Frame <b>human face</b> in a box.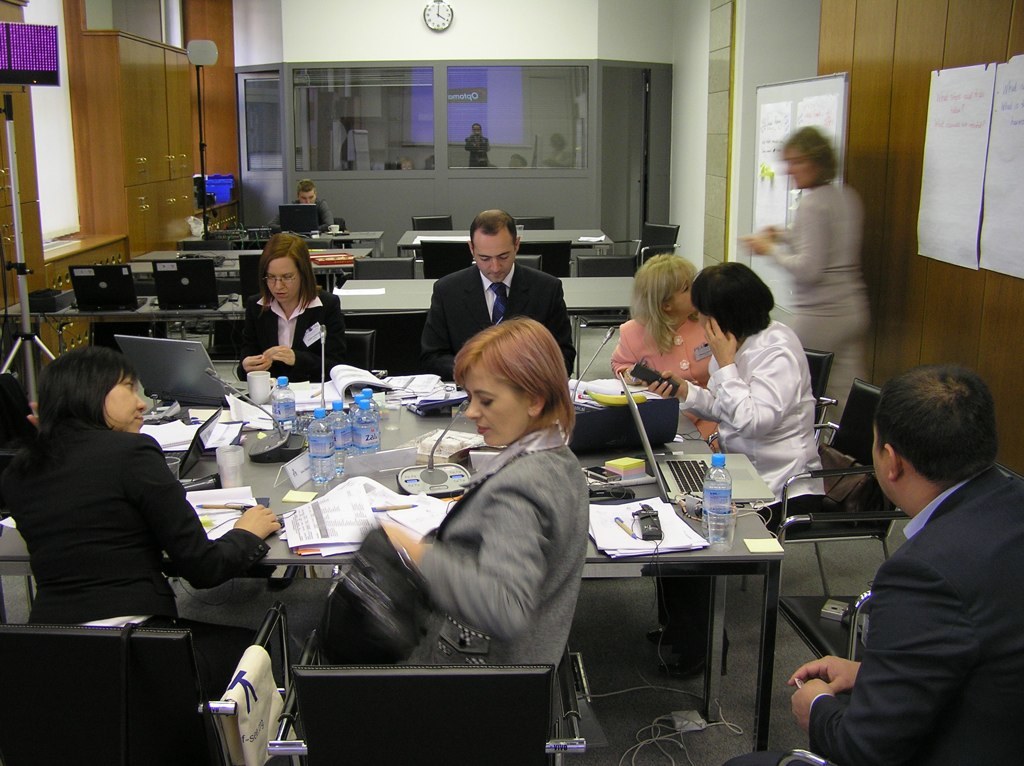
463,364,528,443.
